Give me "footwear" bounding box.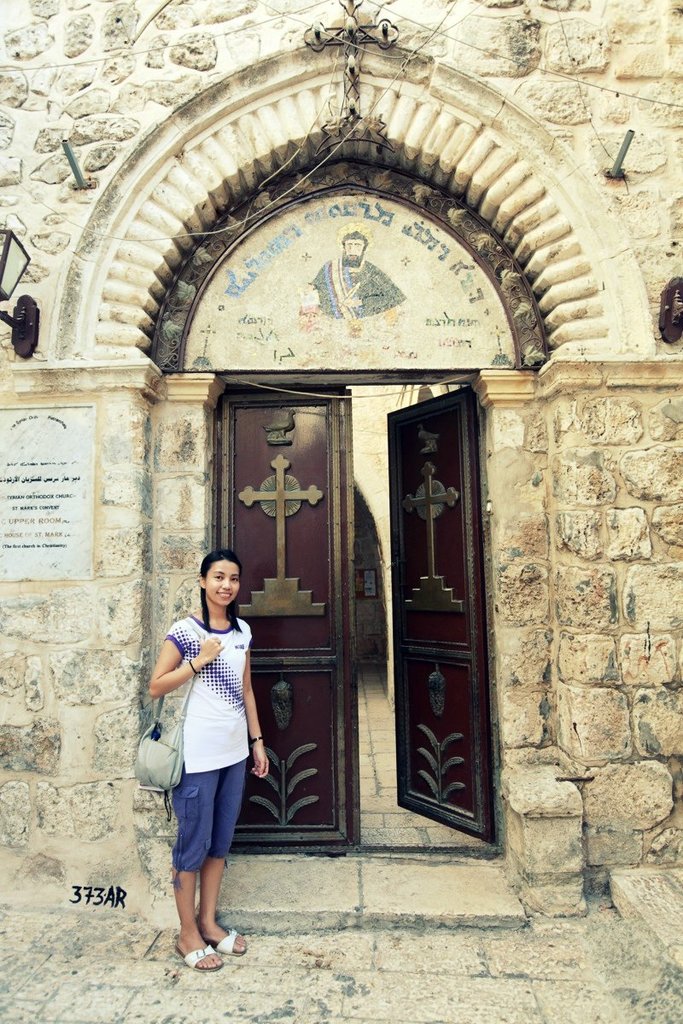
crop(174, 945, 219, 970).
